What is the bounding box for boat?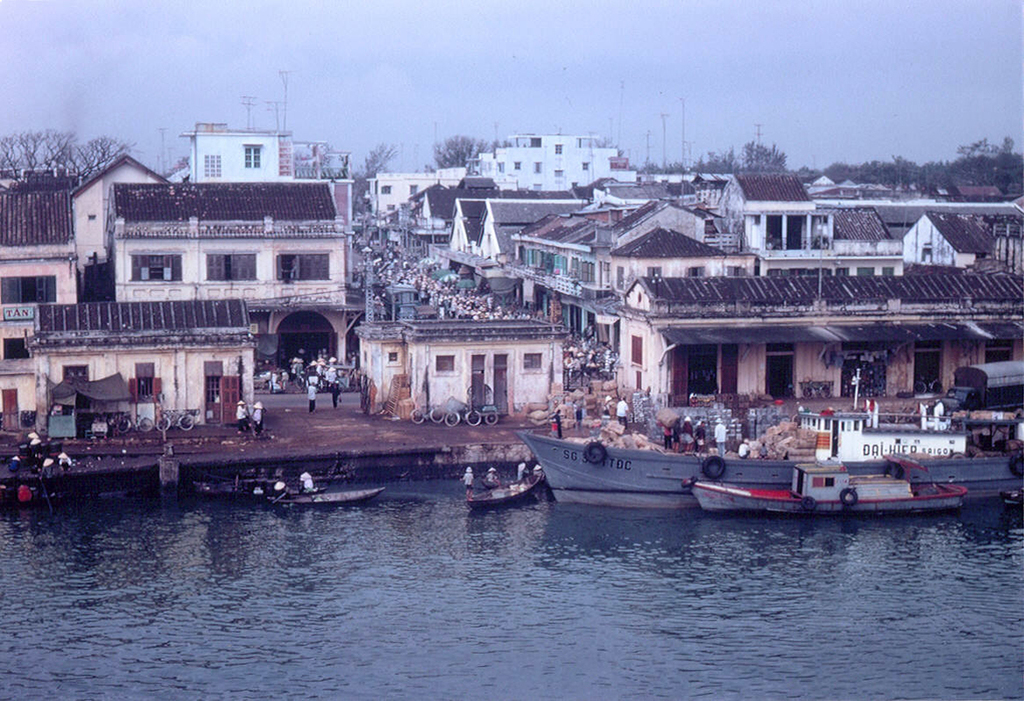
[left=515, top=428, right=1023, bottom=508].
